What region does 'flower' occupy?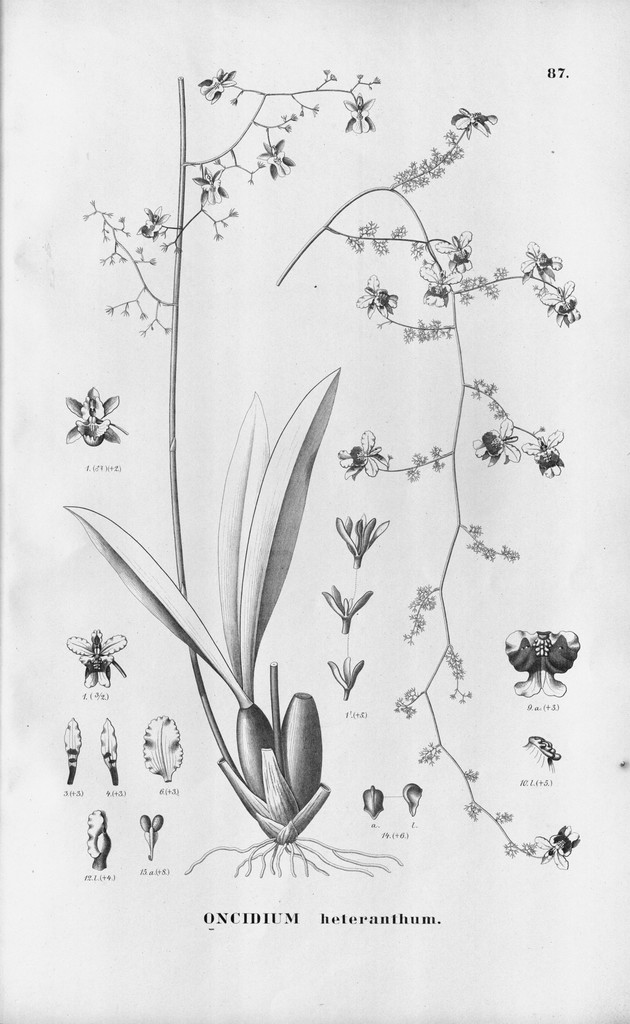
select_region(433, 228, 471, 273).
